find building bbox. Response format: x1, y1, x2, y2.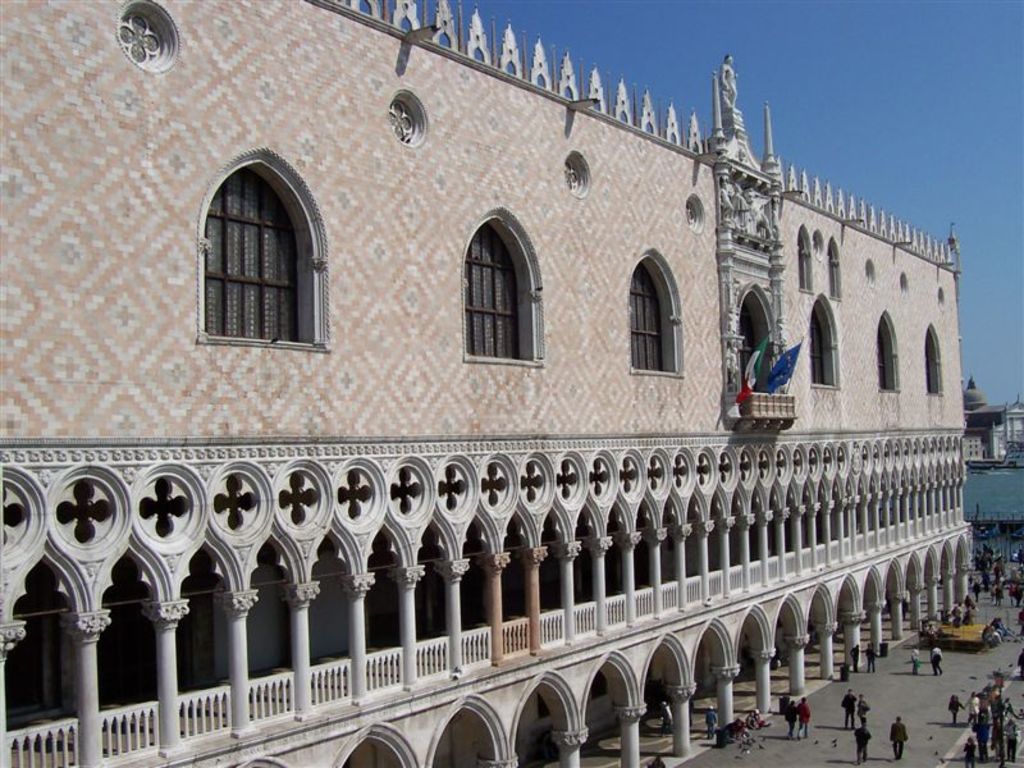
1007, 393, 1023, 457.
